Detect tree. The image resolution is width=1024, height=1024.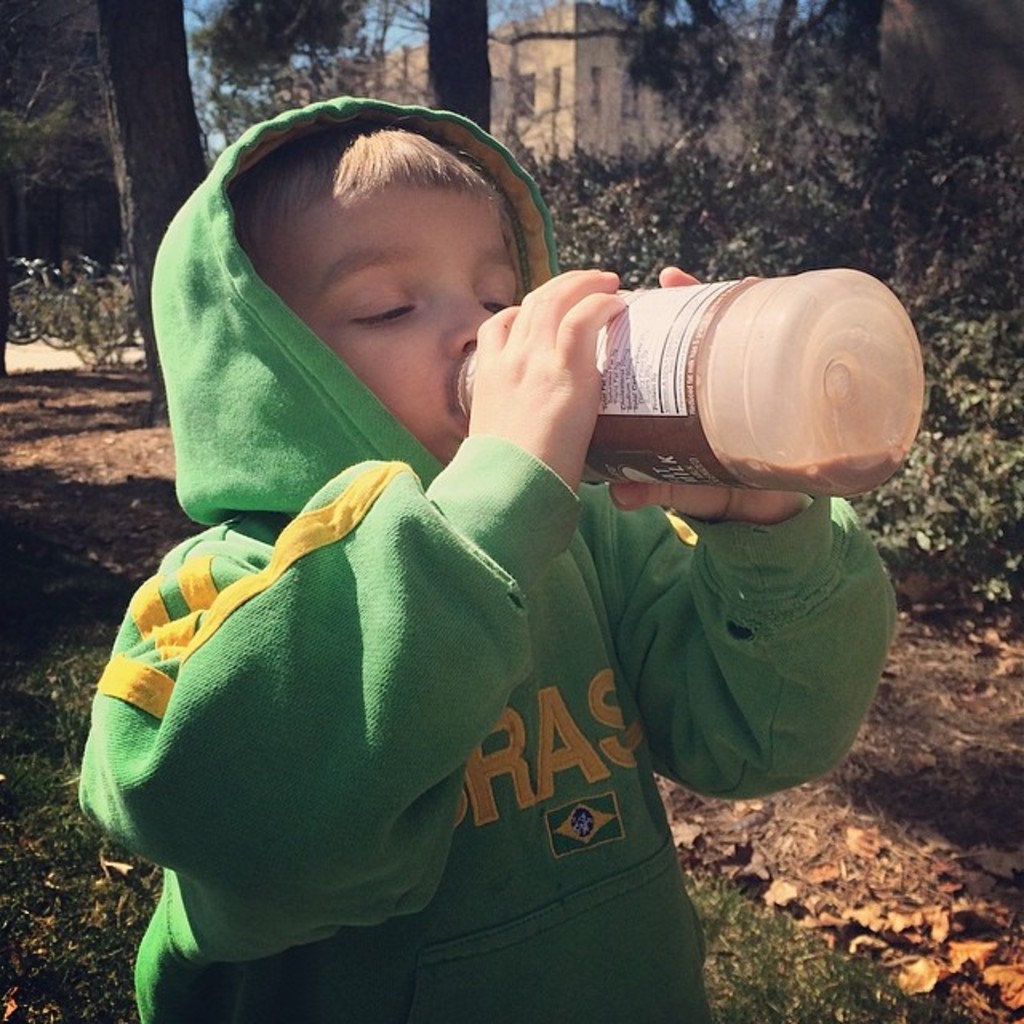
[x1=186, y1=0, x2=398, y2=104].
